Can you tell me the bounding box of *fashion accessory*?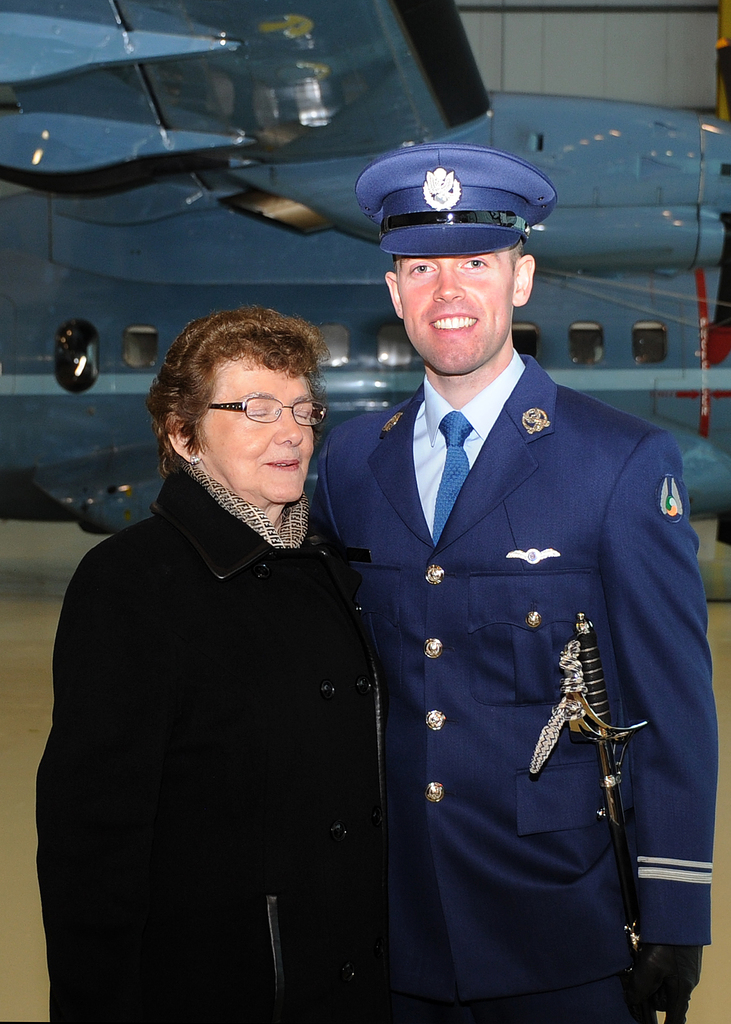
426/410/475/544.
